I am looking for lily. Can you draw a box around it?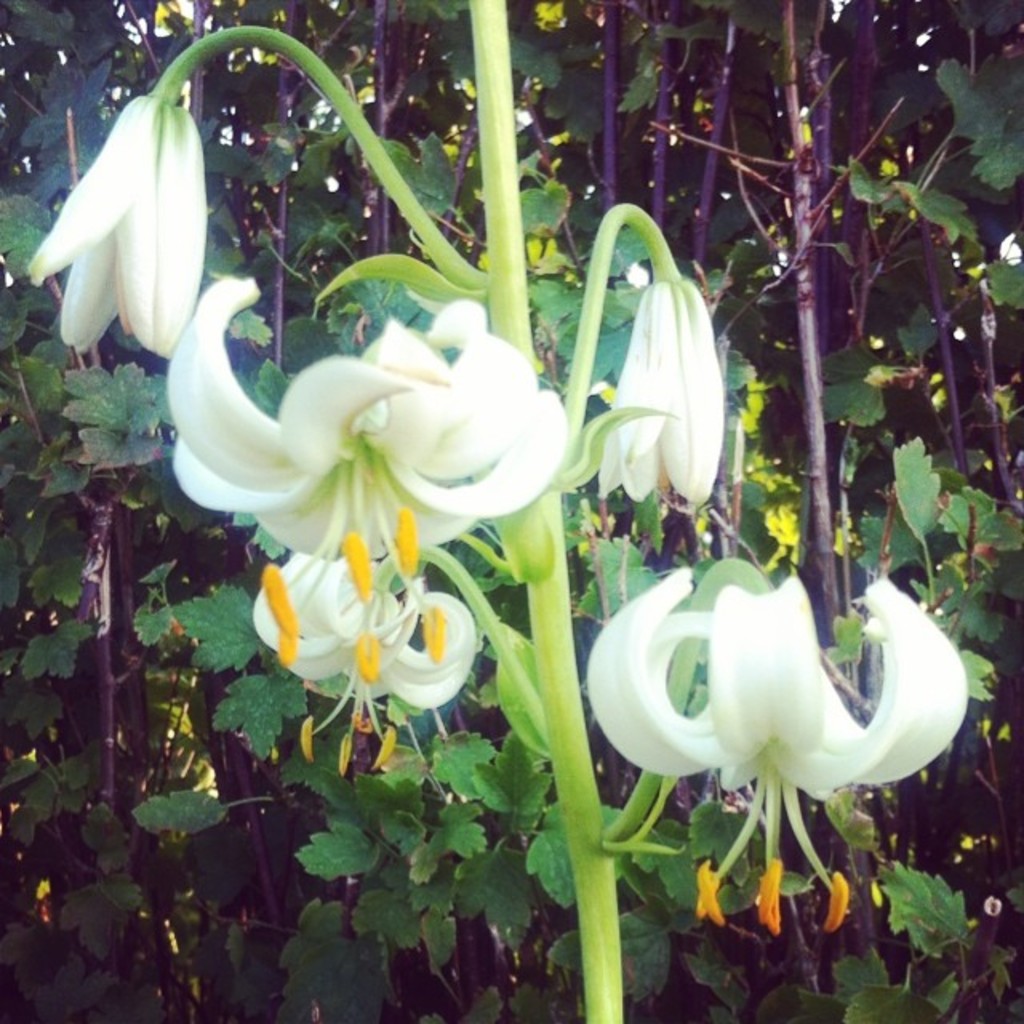
Sure, the bounding box is BBox(166, 269, 570, 677).
